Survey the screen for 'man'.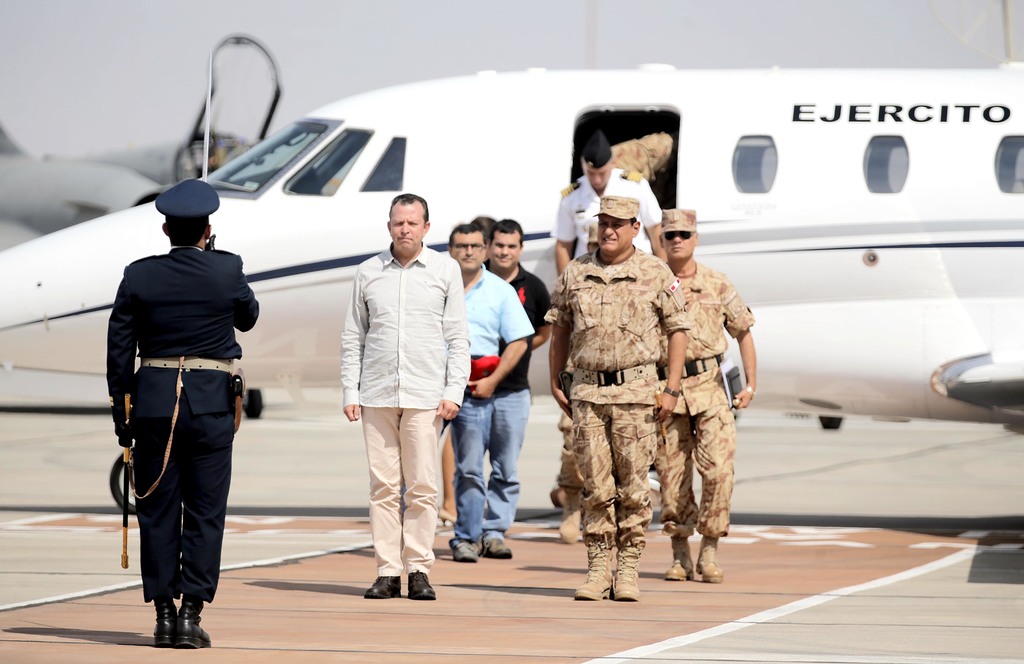
Survey found: bbox=(333, 196, 459, 600).
